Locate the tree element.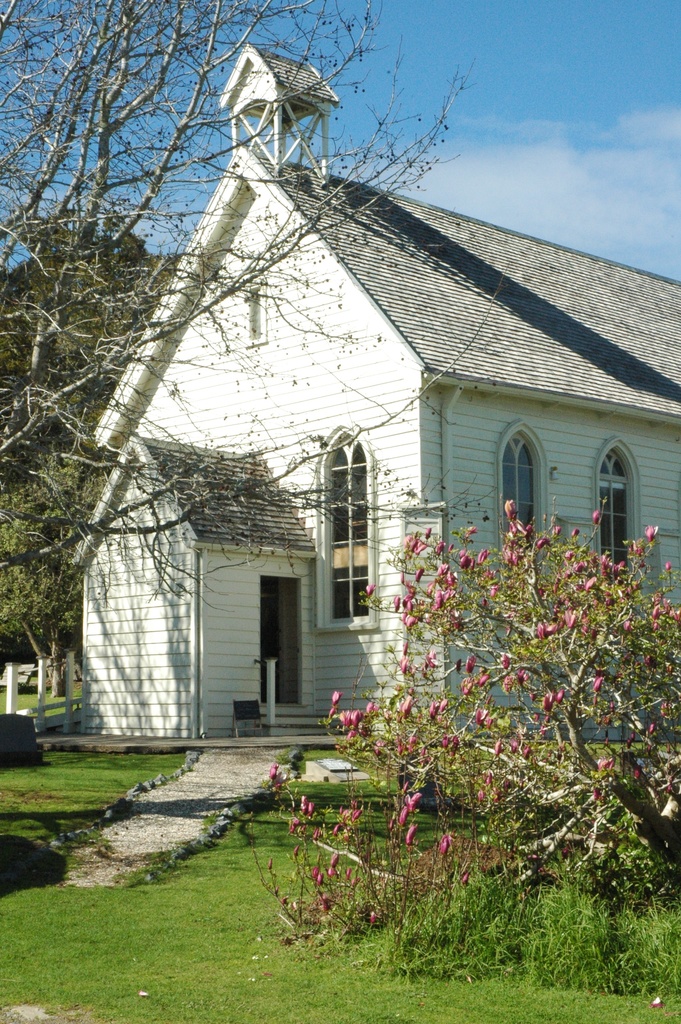
Element bbox: select_region(0, 0, 484, 561).
